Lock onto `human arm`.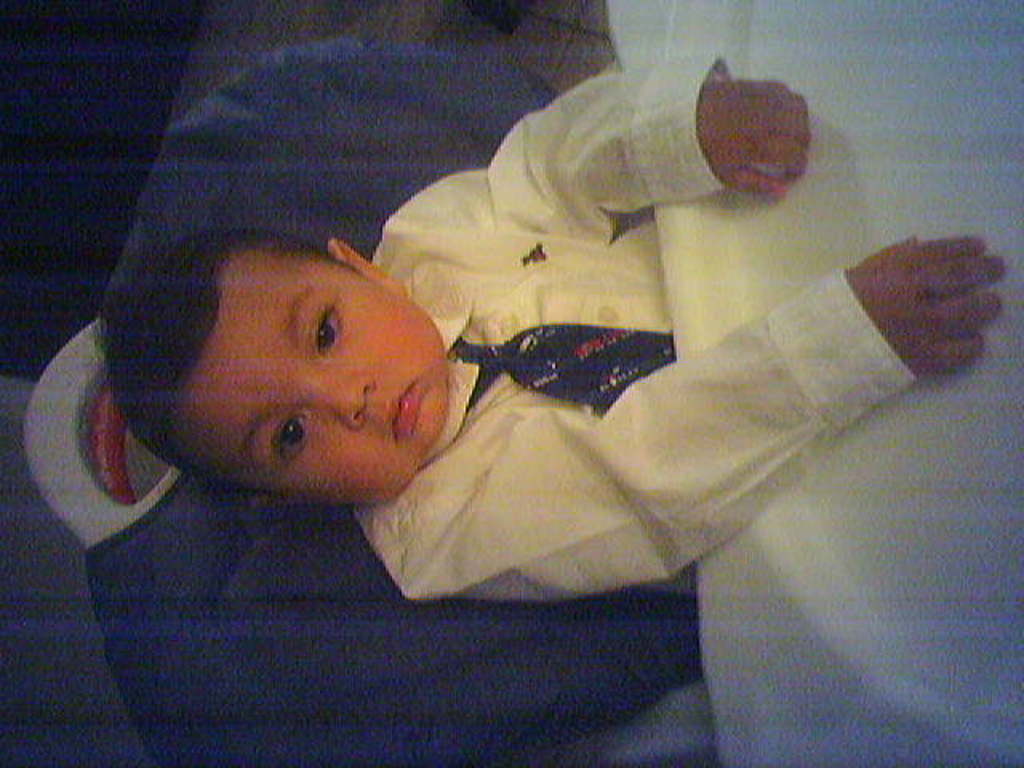
Locked: bbox=(430, 221, 962, 570).
